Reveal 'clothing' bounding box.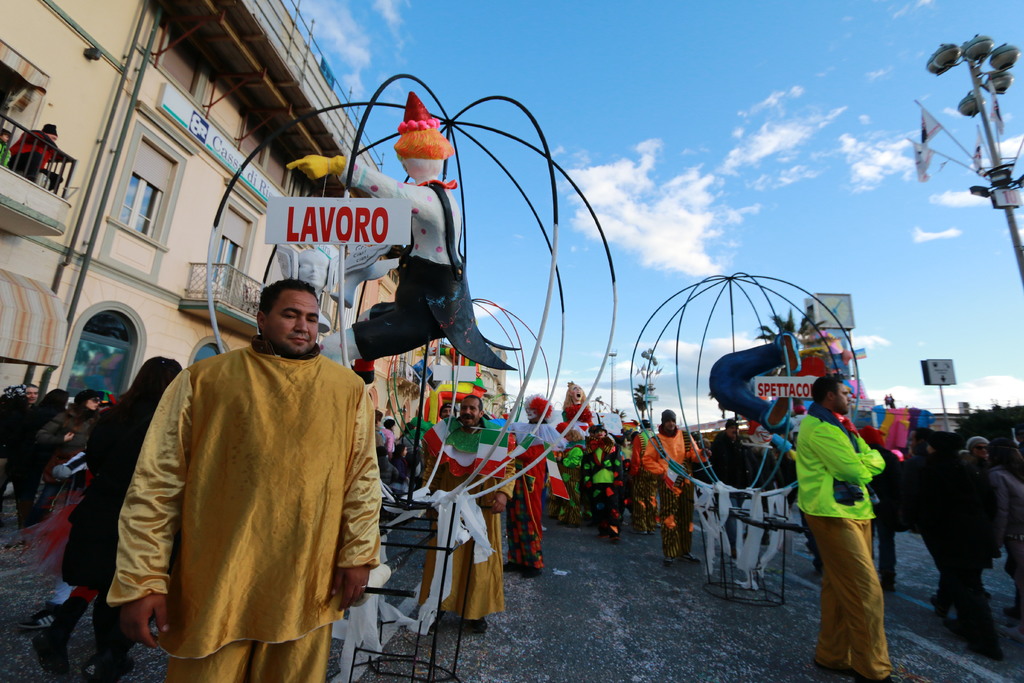
Revealed: locate(805, 509, 895, 675).
